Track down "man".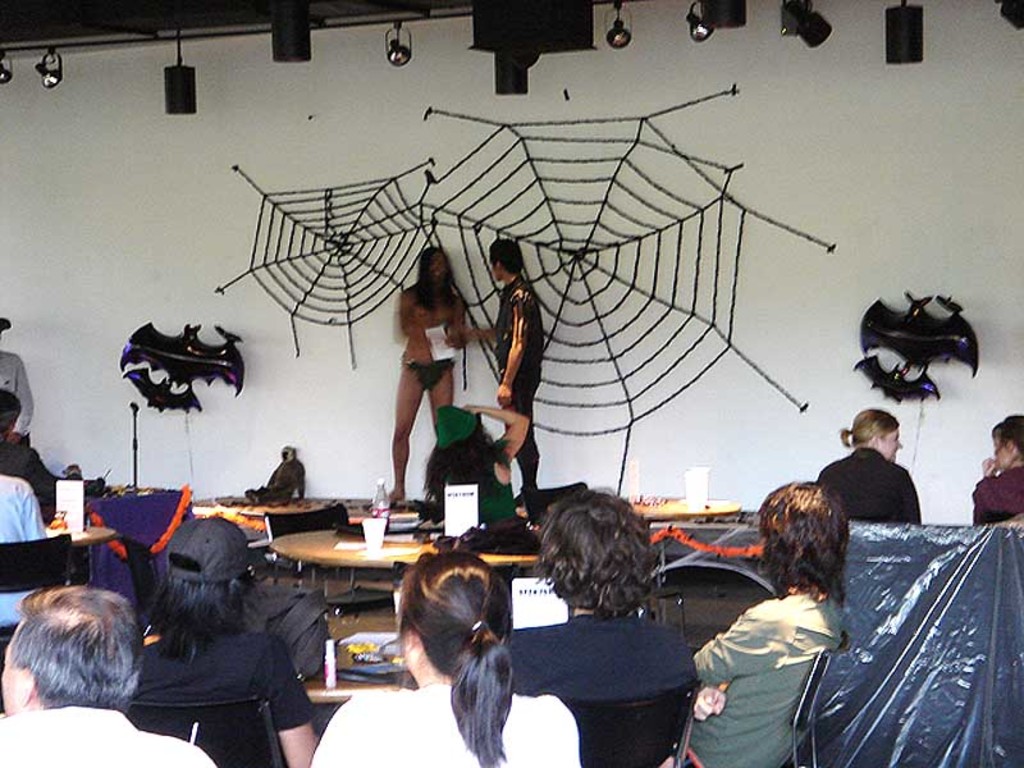
Tracked to bbox(0, 581, 215, 767).
